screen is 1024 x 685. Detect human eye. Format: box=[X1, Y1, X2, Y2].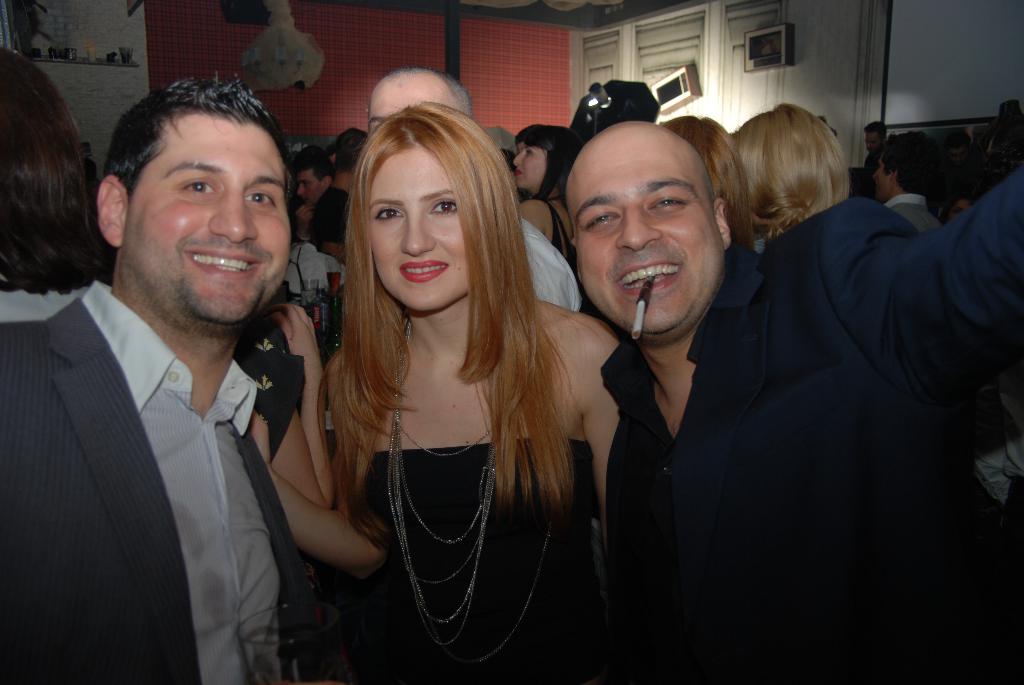
box=[245, 184, 275, 209].
